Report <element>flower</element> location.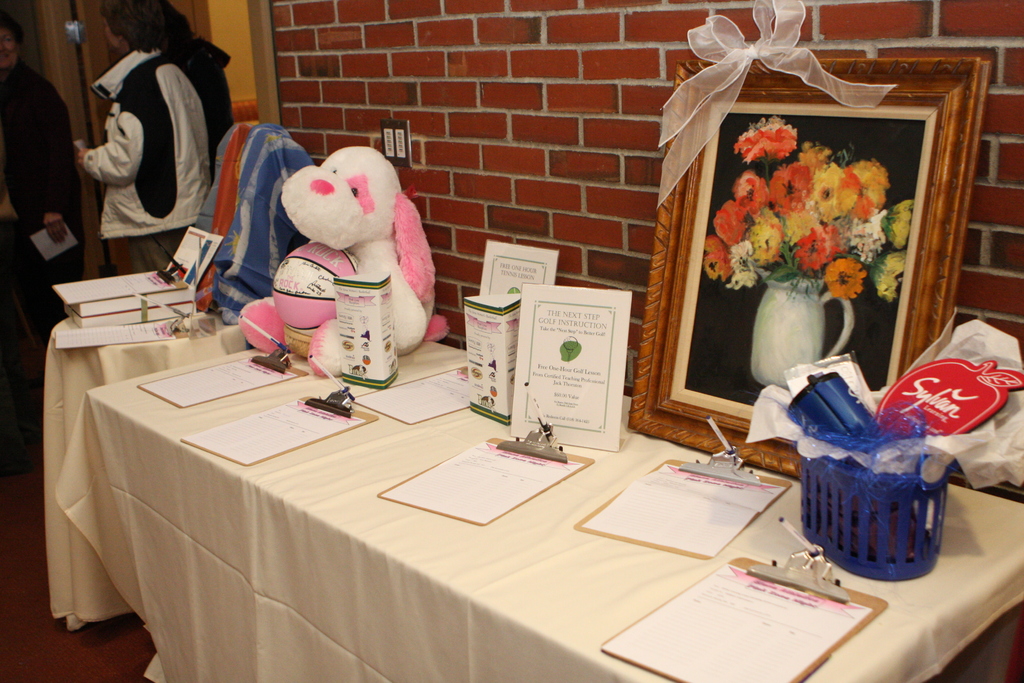
Report: pyautogui.locateOnScreen(703, 112, 906, 307).
